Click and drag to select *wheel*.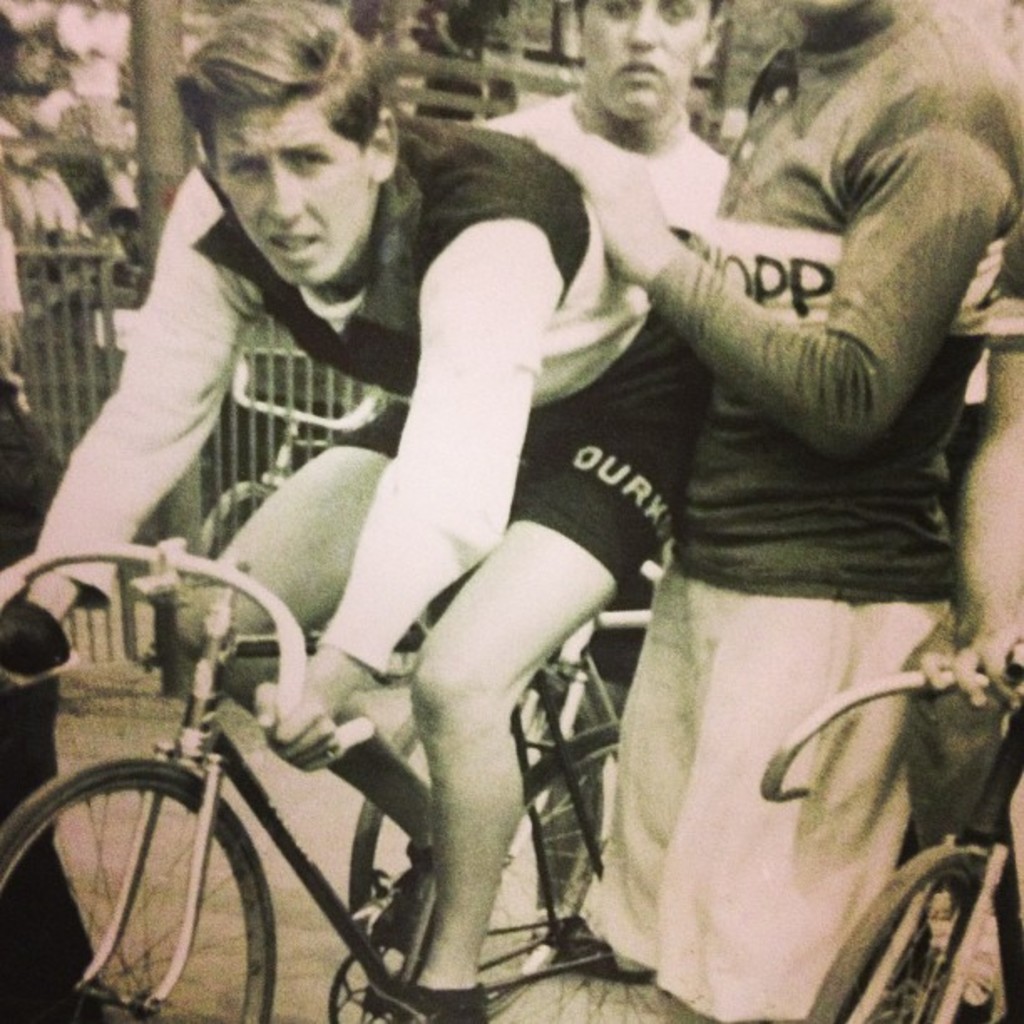
Selection: Rect(310, 929, 407, 1022).
